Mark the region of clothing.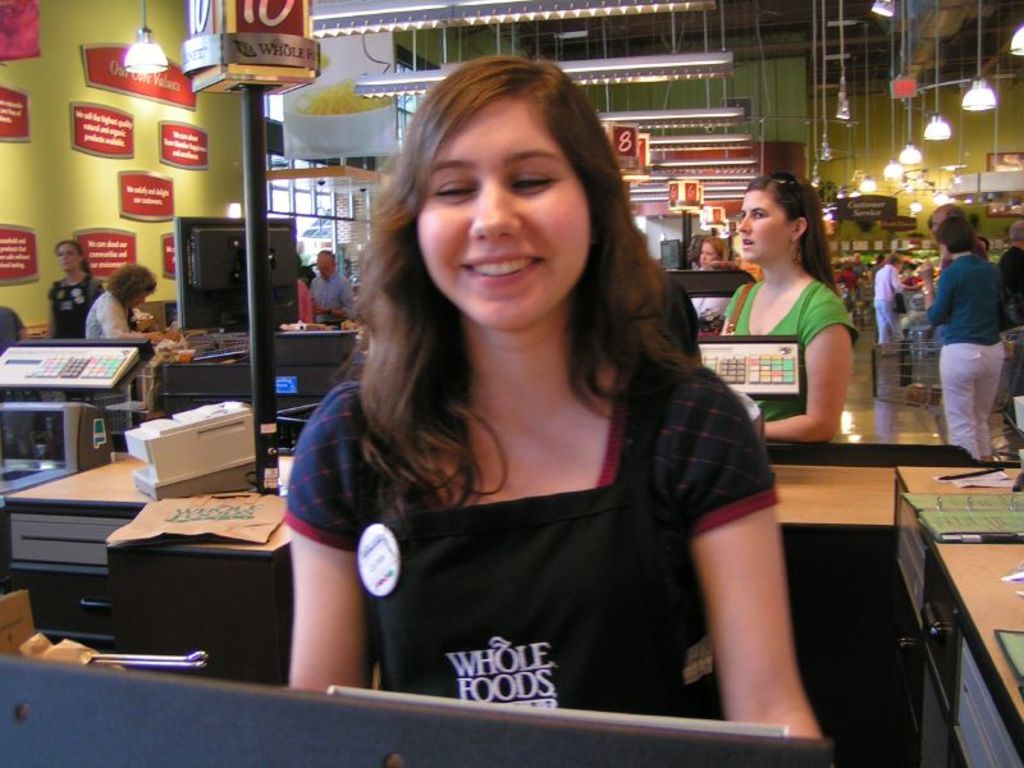
Region: 90:288:148:358.
